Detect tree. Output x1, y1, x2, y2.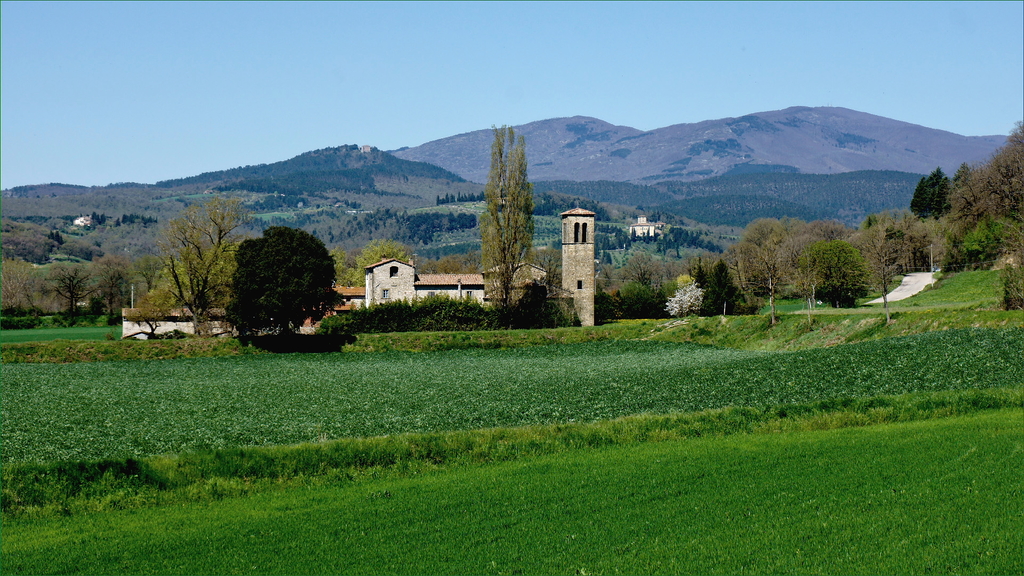
803, 212, 858, 247.
